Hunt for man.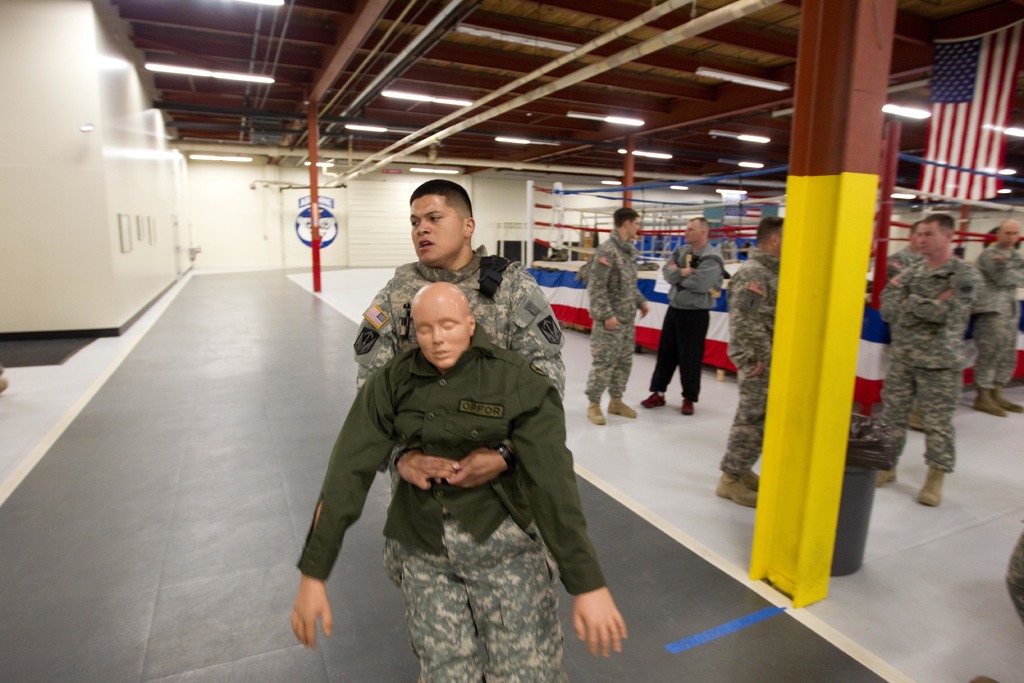
Hunted down at left=714, top=207, right=780, bottom=510.
